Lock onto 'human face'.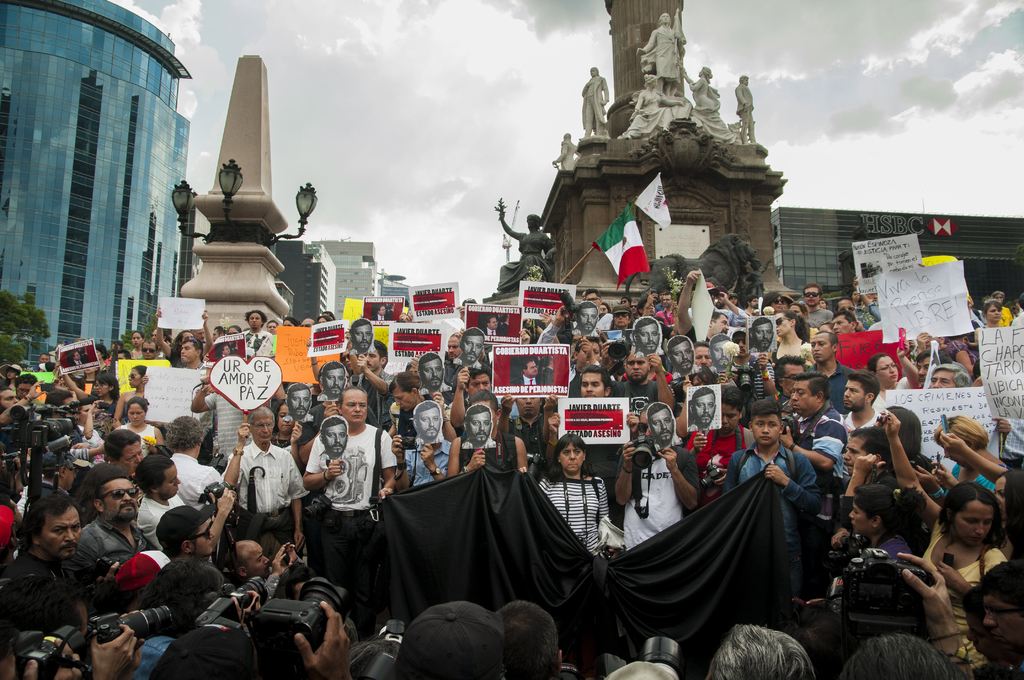
Locked: left=710, top=314, right=732, bottom=337.
